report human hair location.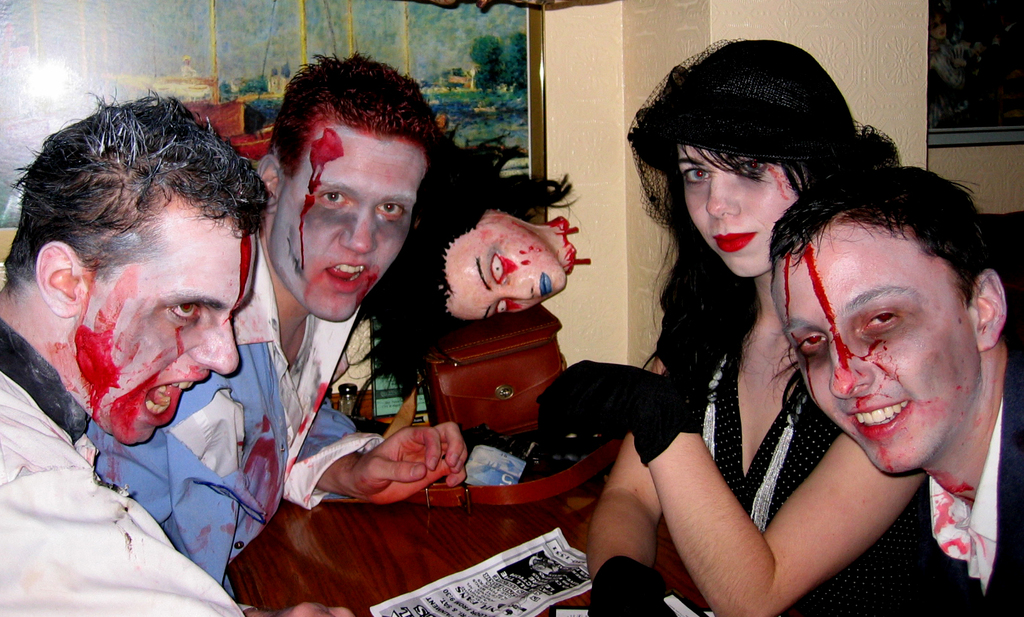
Report: detection(257, 46, 452, 184).
